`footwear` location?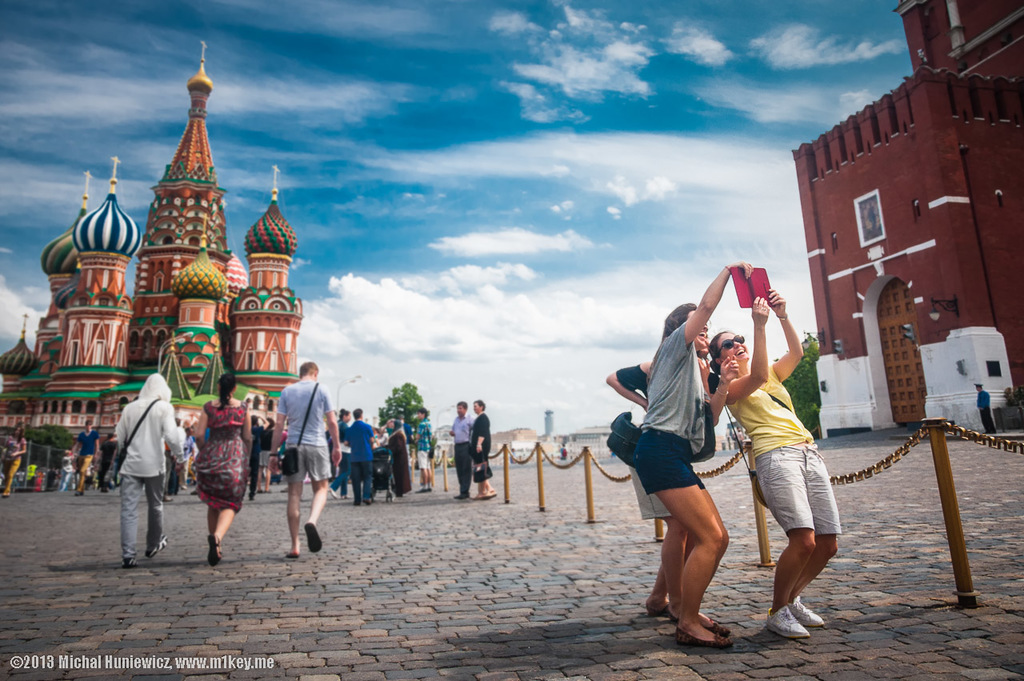
(677, 631, 732, 647)
